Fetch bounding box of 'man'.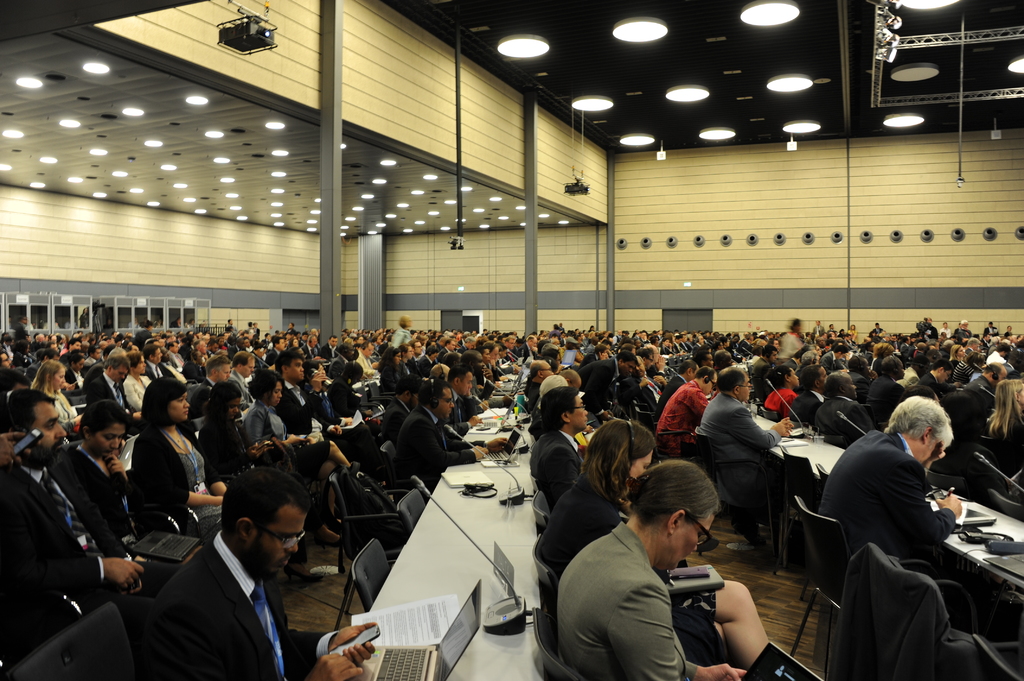
Bbox: bbox=[115, 475, 339, 679].
